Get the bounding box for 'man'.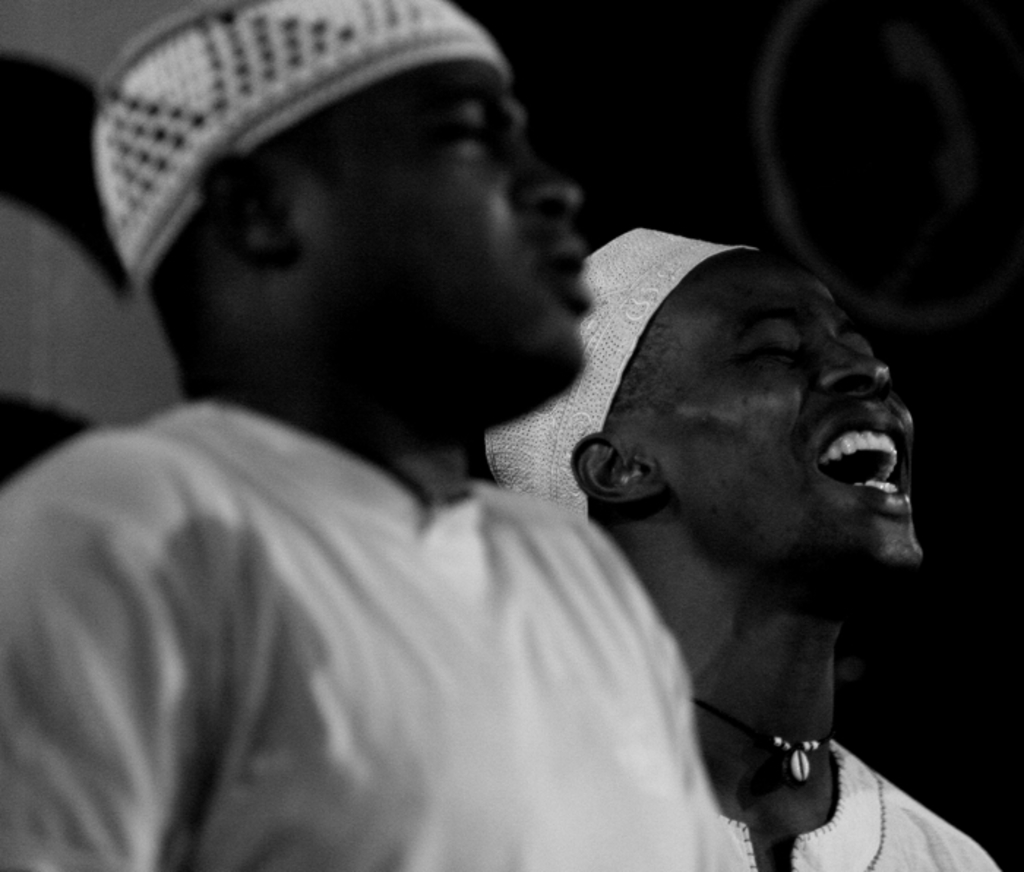
box(0, 0, 745, 871).
